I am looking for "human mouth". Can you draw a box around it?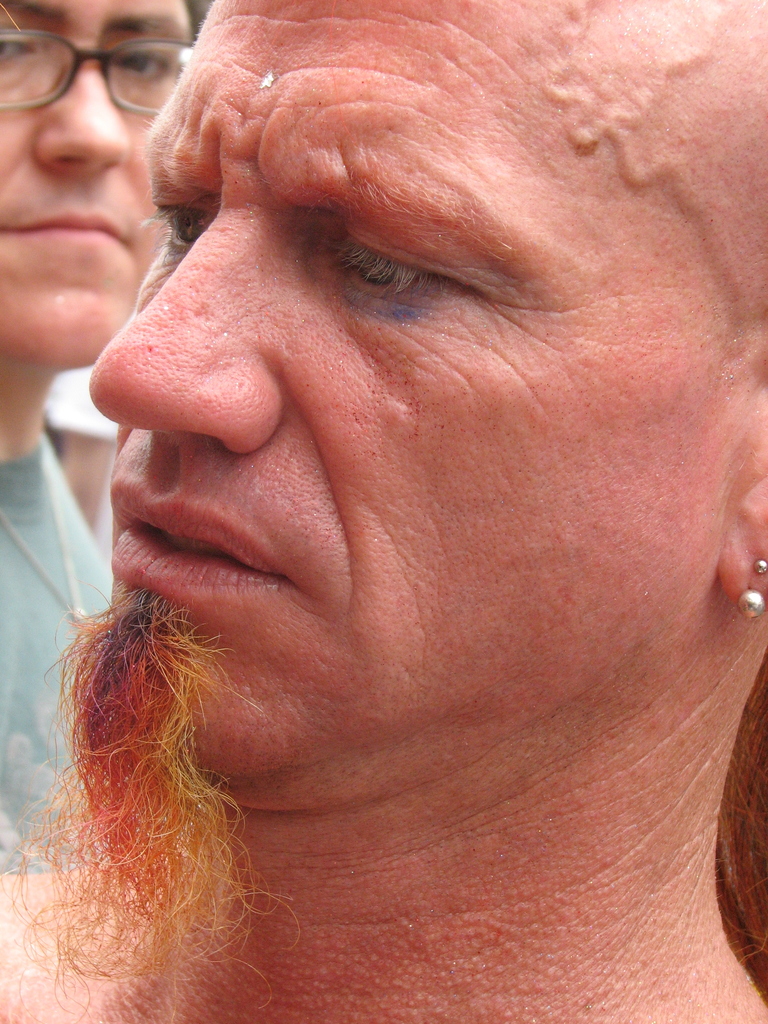
Sure, the bounding box is select_region(8, 206, 122, 264).
